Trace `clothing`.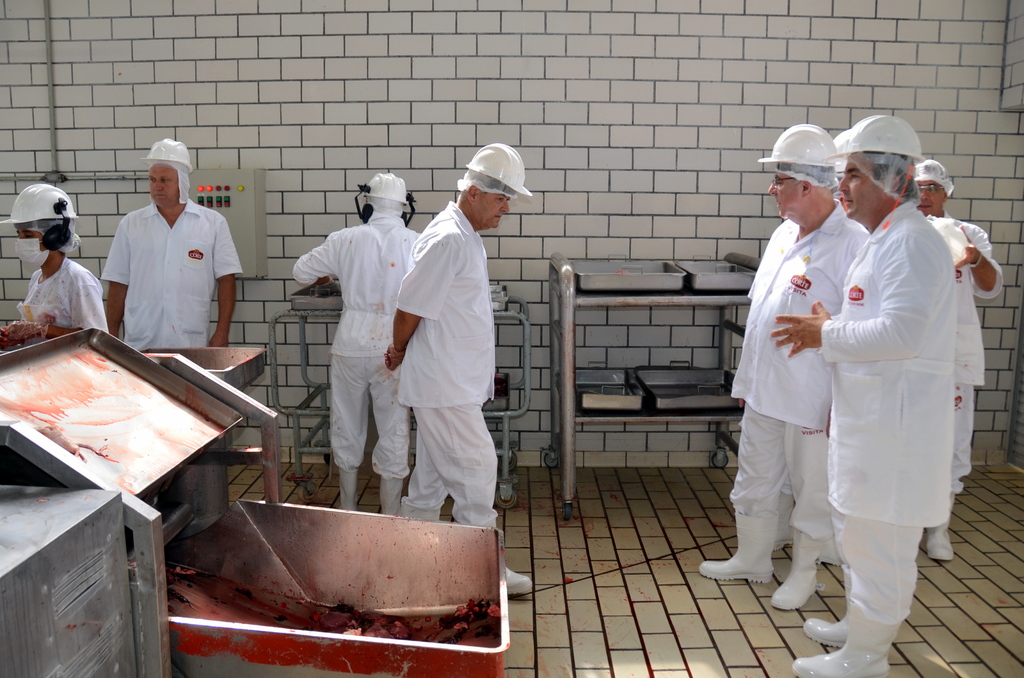
Traced to x1=15, y1=256, x2=104, y2=339.
